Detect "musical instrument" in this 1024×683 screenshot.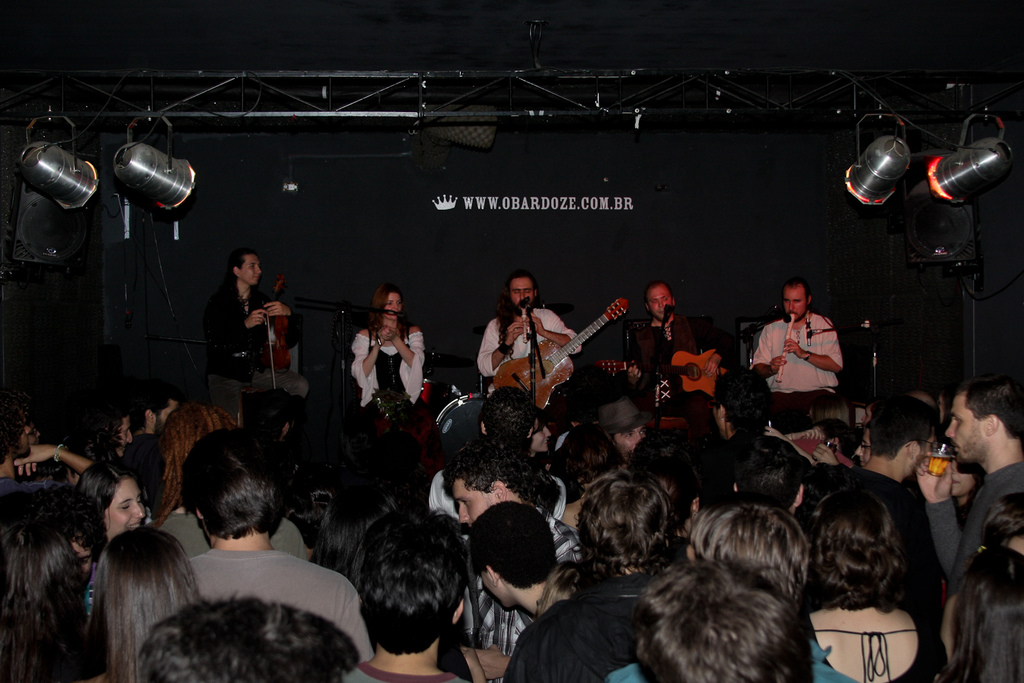
Detection: 635 349 732 396.
